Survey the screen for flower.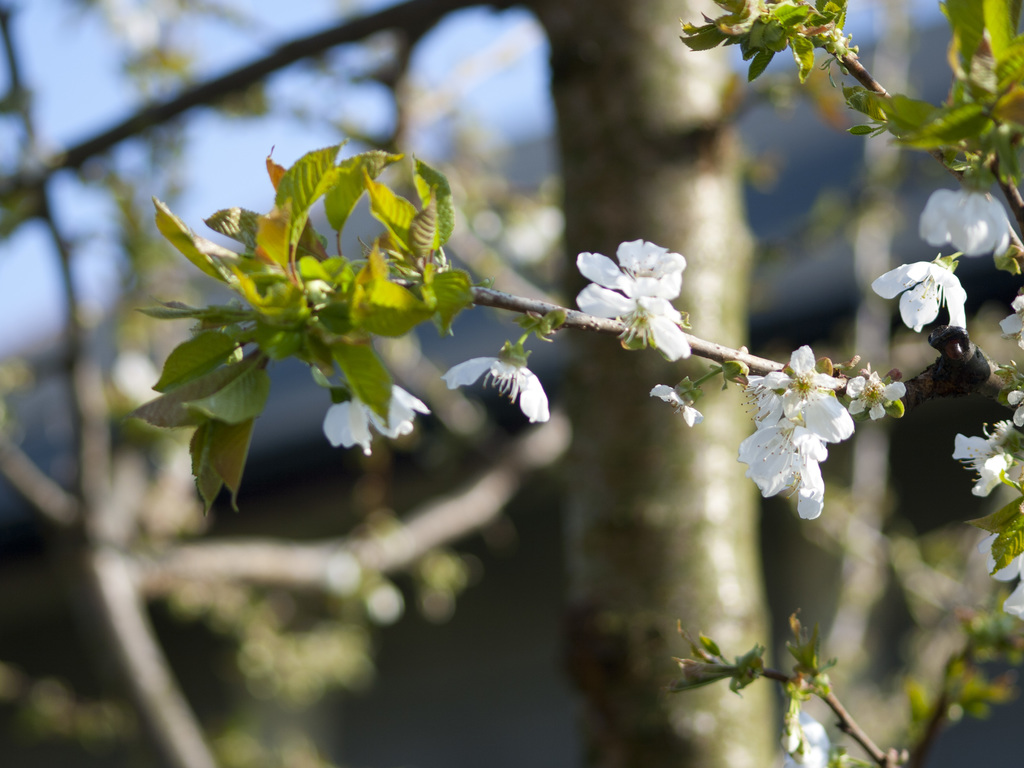
Survey found: select_region(316, 383, 439, 450).
